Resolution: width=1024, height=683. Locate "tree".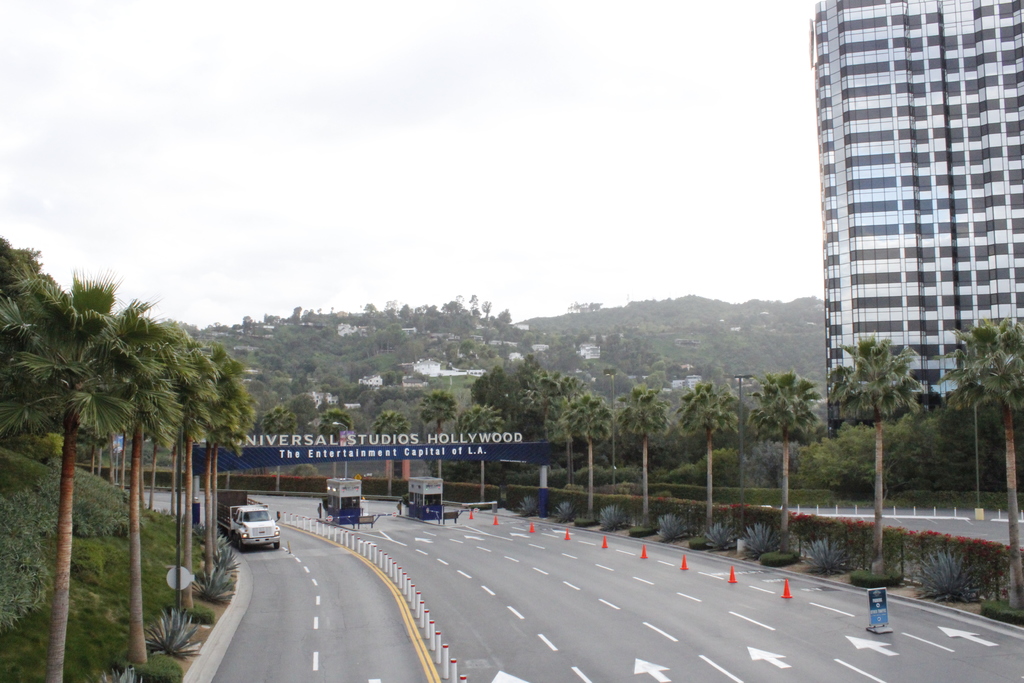
Rect(460, 403, 503, 504).
